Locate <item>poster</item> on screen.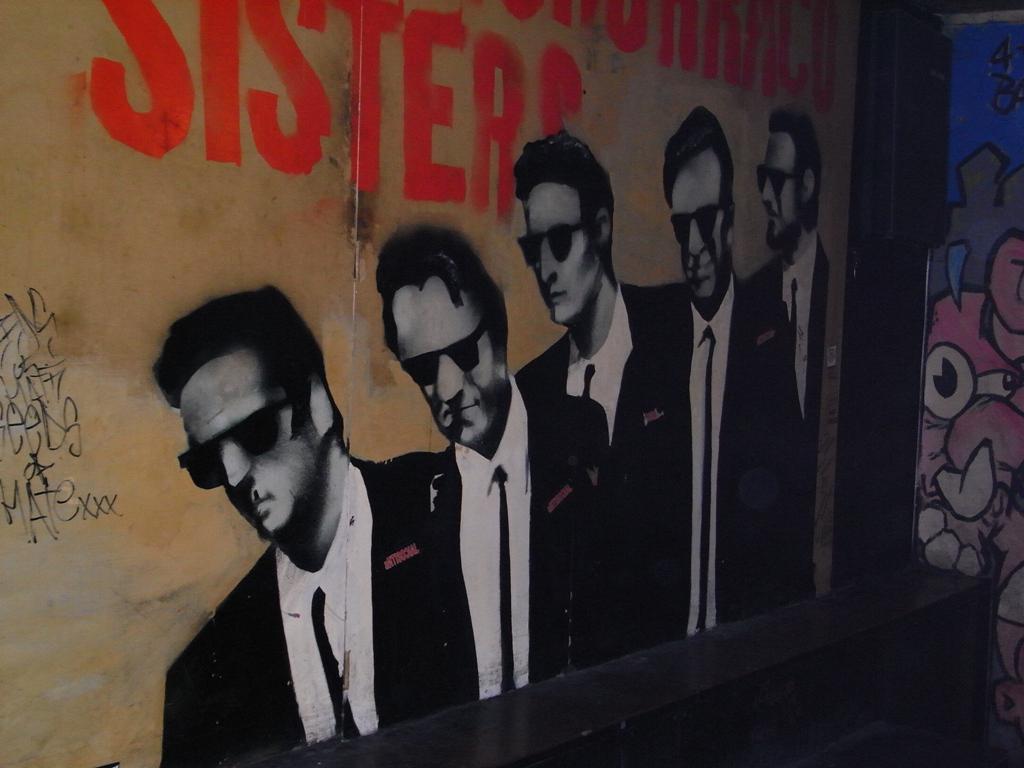
On screen at (0, 0, 841, 767).
